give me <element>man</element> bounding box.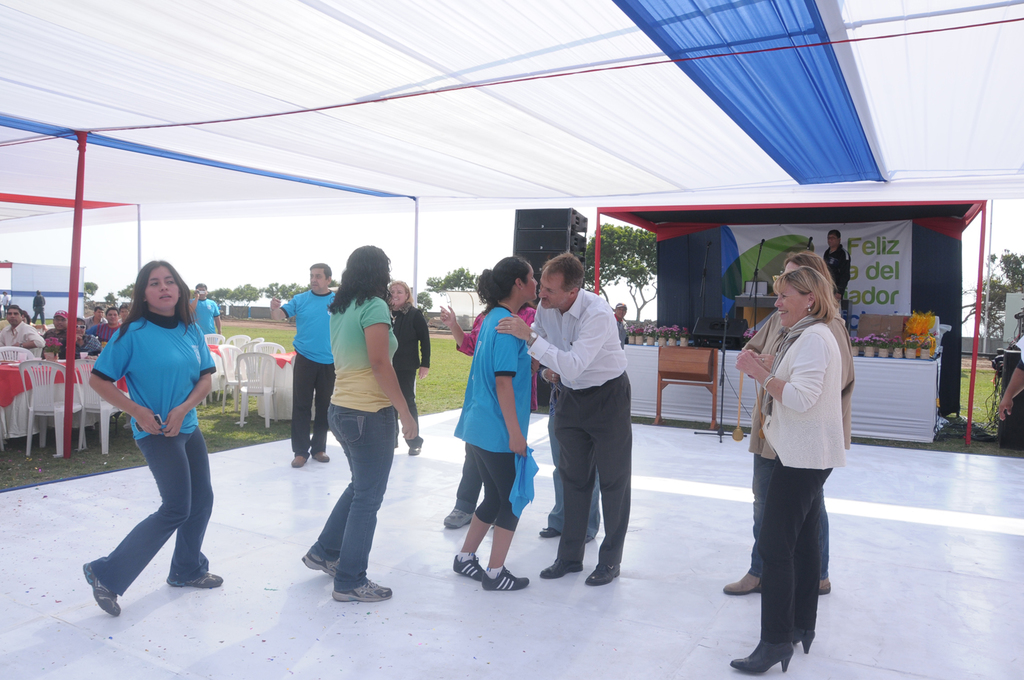
bbox(534, 255, 651, 597).
